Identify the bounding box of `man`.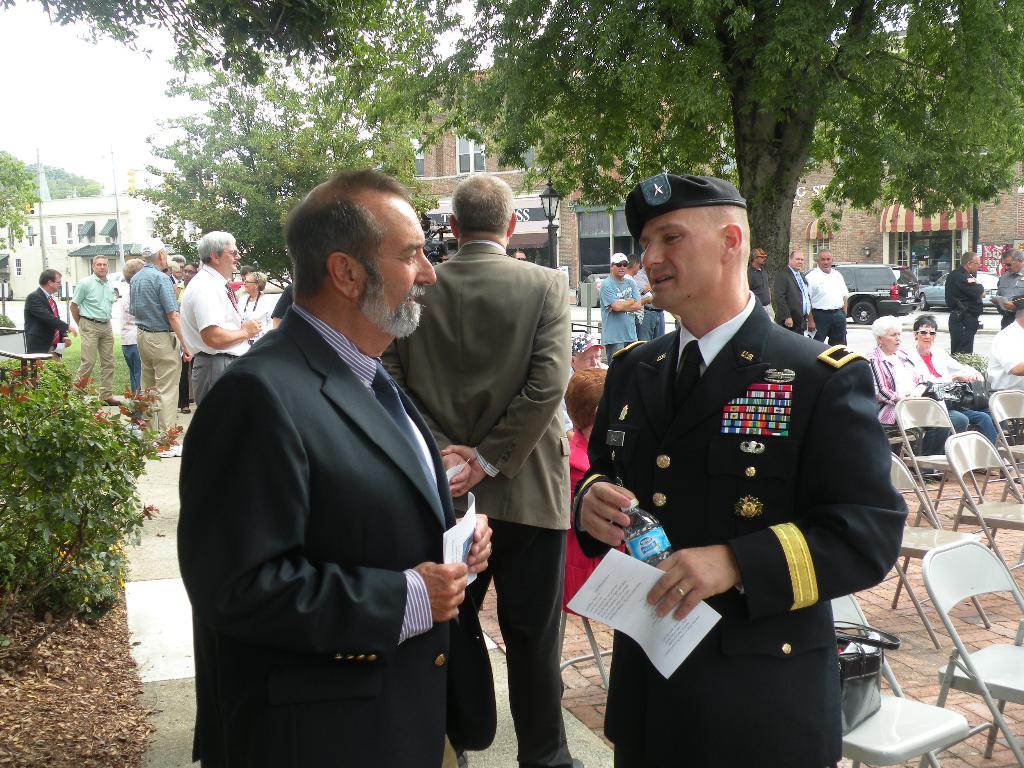
BBox(801, 247, 852, 348).
